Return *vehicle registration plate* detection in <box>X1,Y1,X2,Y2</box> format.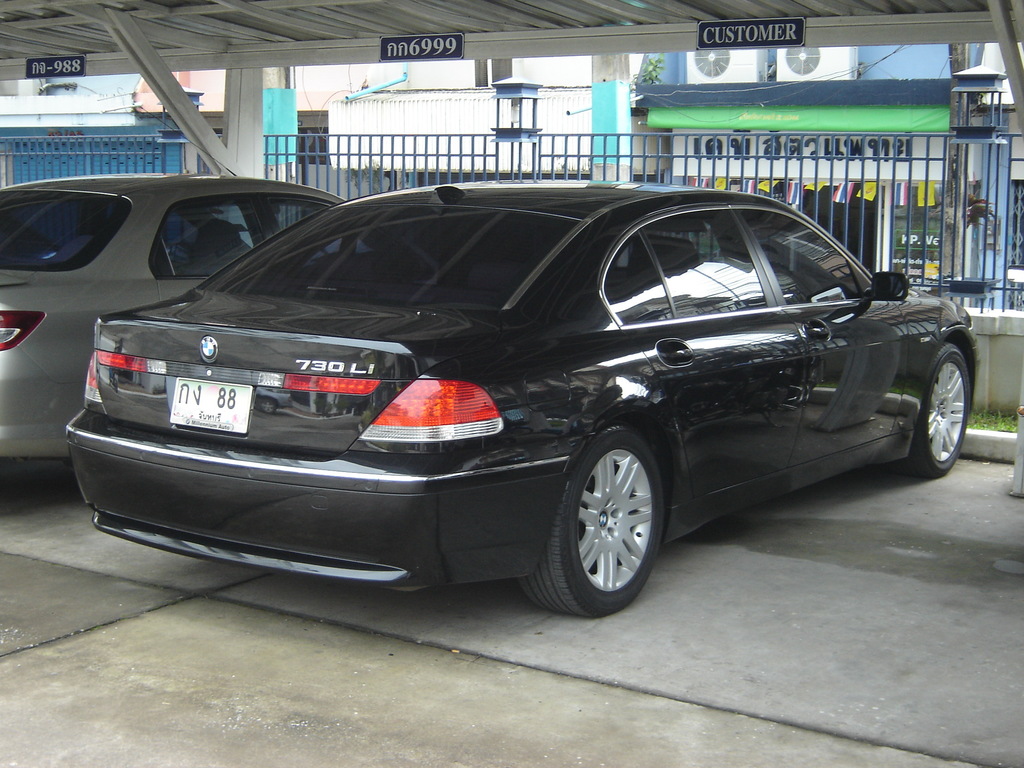
<box>152,371,260,440</box>.
